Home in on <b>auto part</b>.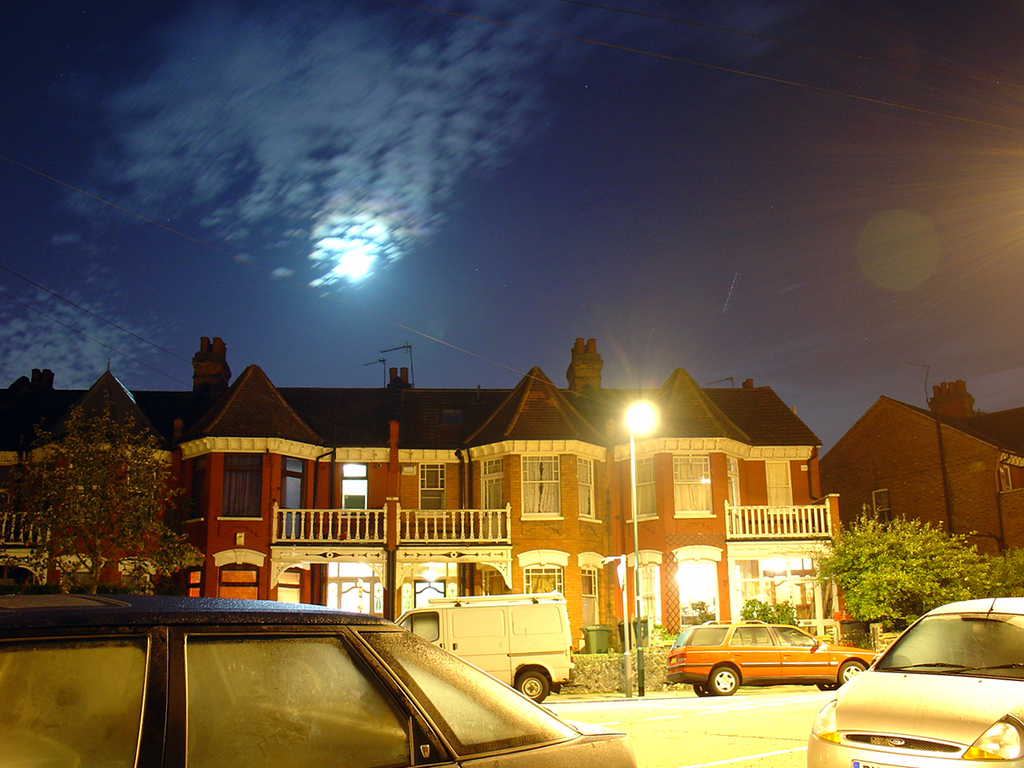
Homed in at {"left": 837, "top": 666, "right": 869, "bottom": 687}.
